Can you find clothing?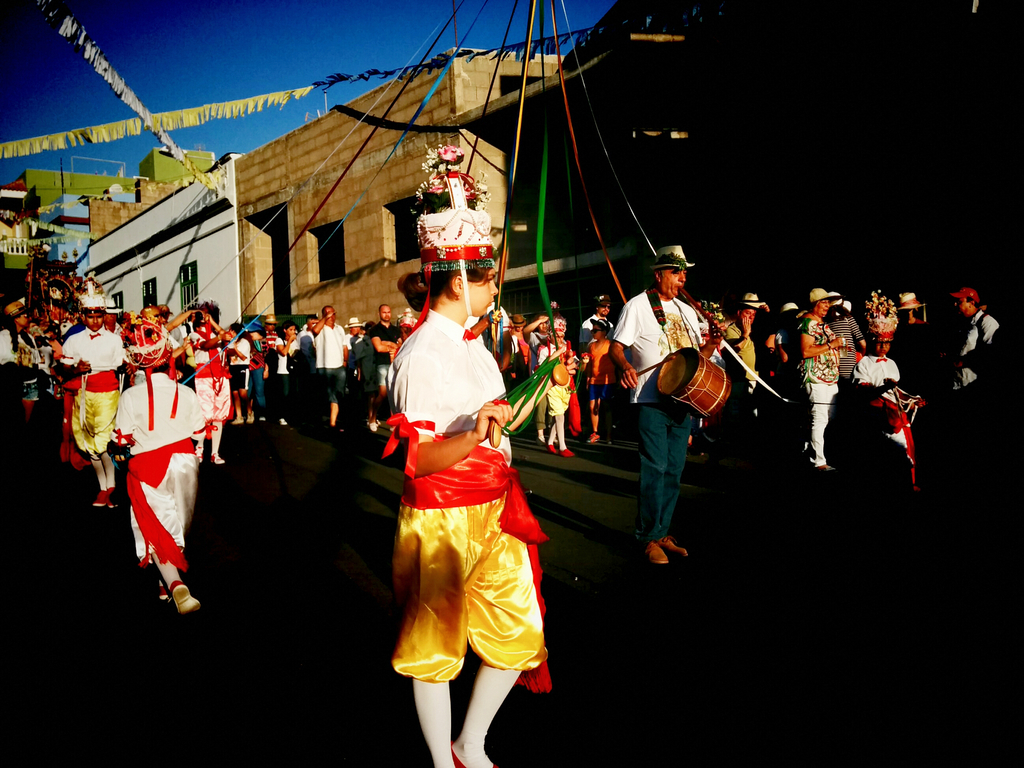
Yes, bounding box: region(378, 316, 548, 681).
